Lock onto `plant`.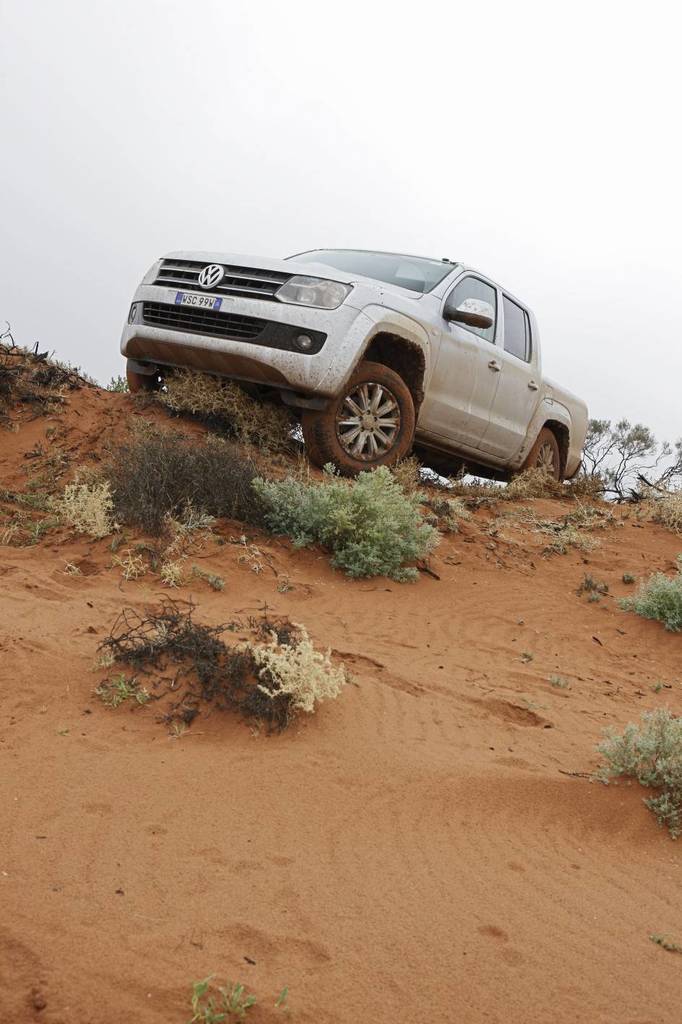
Locked: {"x1": 604, "y1": 718, "x2": 681, "y2": 804}.
